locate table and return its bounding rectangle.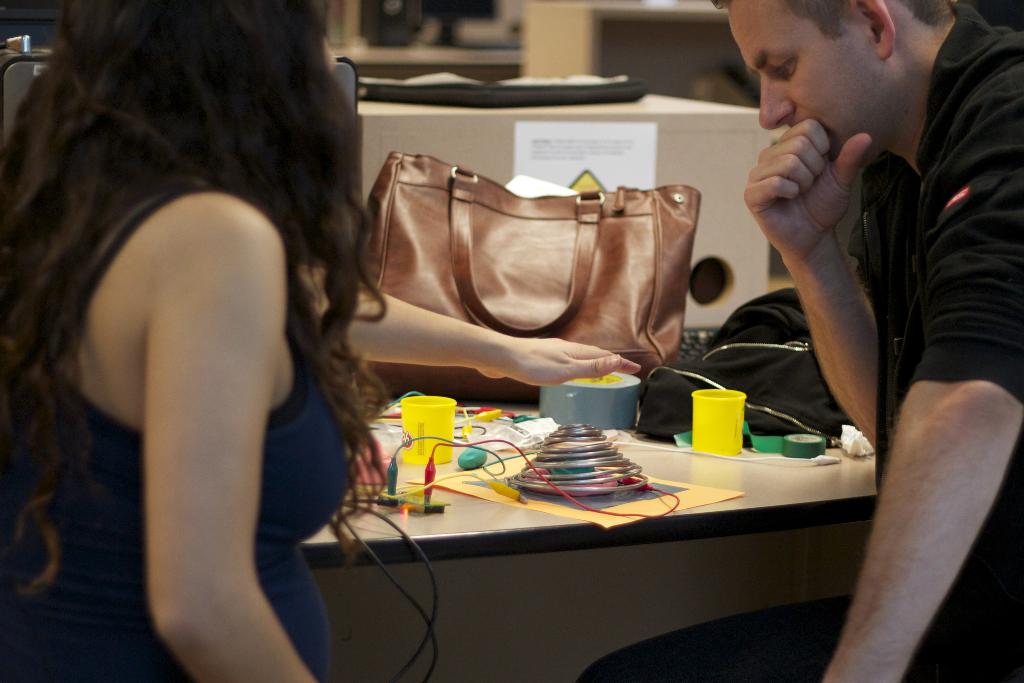
Rect(295, 397, 878, 682).
